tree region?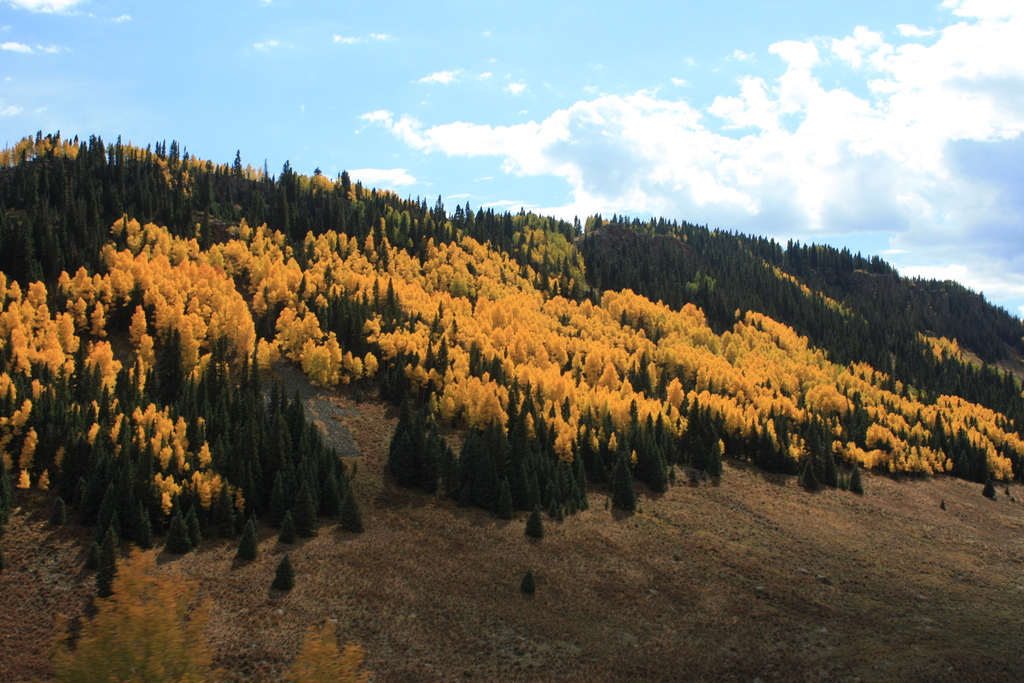
273,554,296,593
